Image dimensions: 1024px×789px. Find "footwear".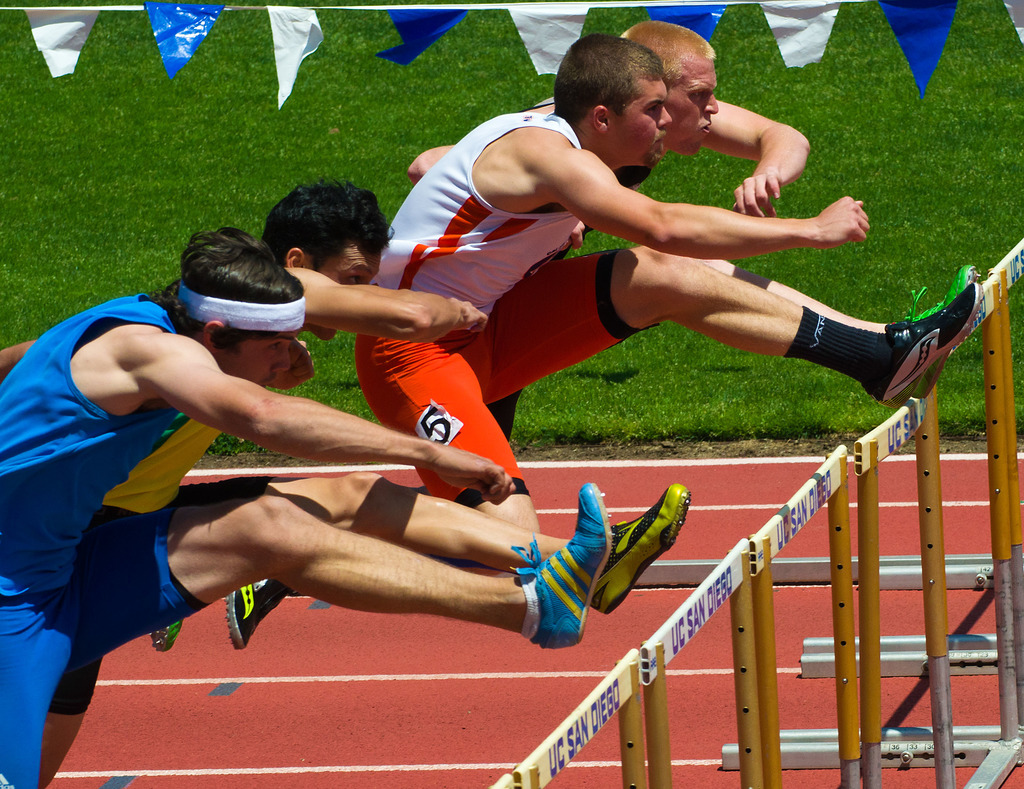
{"x1": 226, "y1": 576, "x2": 298, "y2": 653}.
